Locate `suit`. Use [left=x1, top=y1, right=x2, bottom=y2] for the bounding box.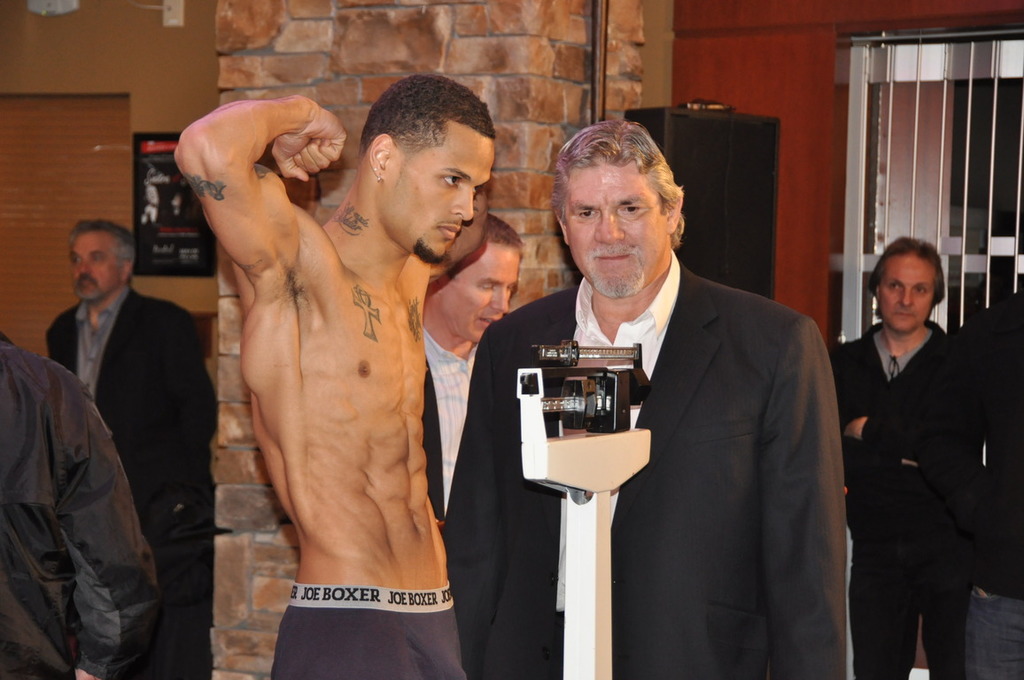
[left=422, top=328, right=481, bottom=522].
